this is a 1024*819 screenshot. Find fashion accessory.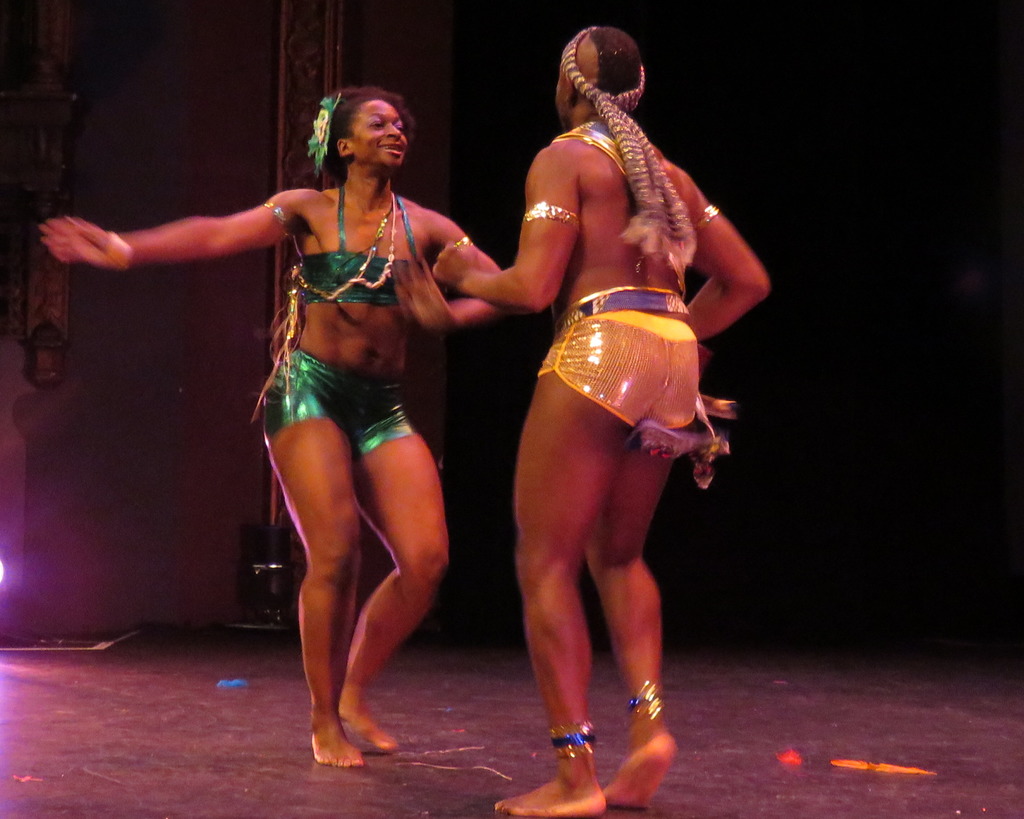
Bounding box: BBox(689, 201, 721, 236).
